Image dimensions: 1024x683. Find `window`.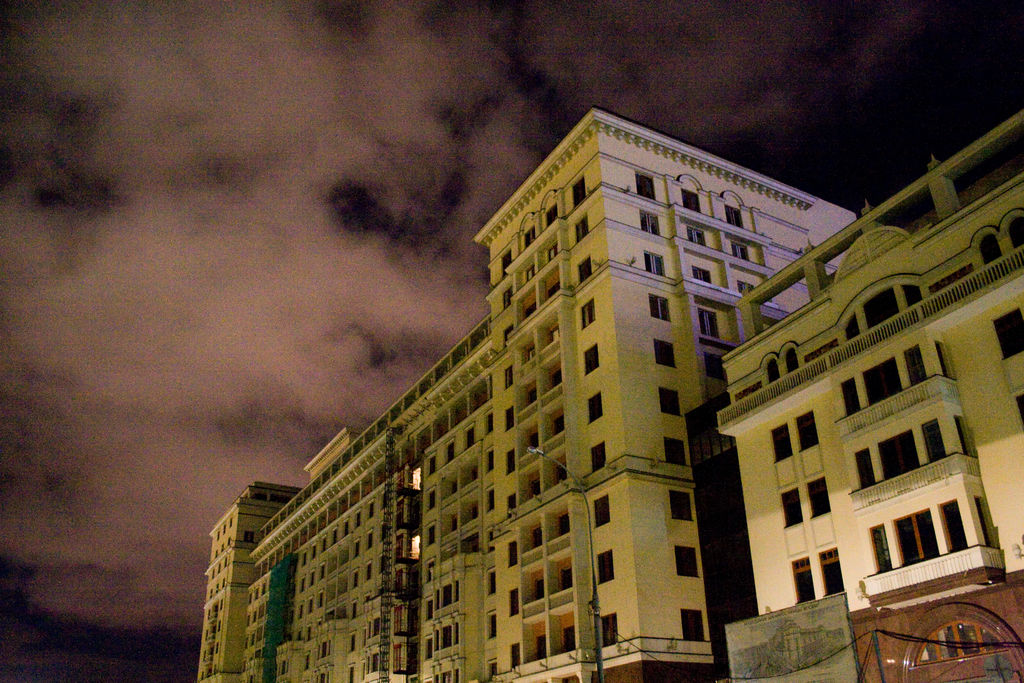
region(547, 267, 568, 304).
